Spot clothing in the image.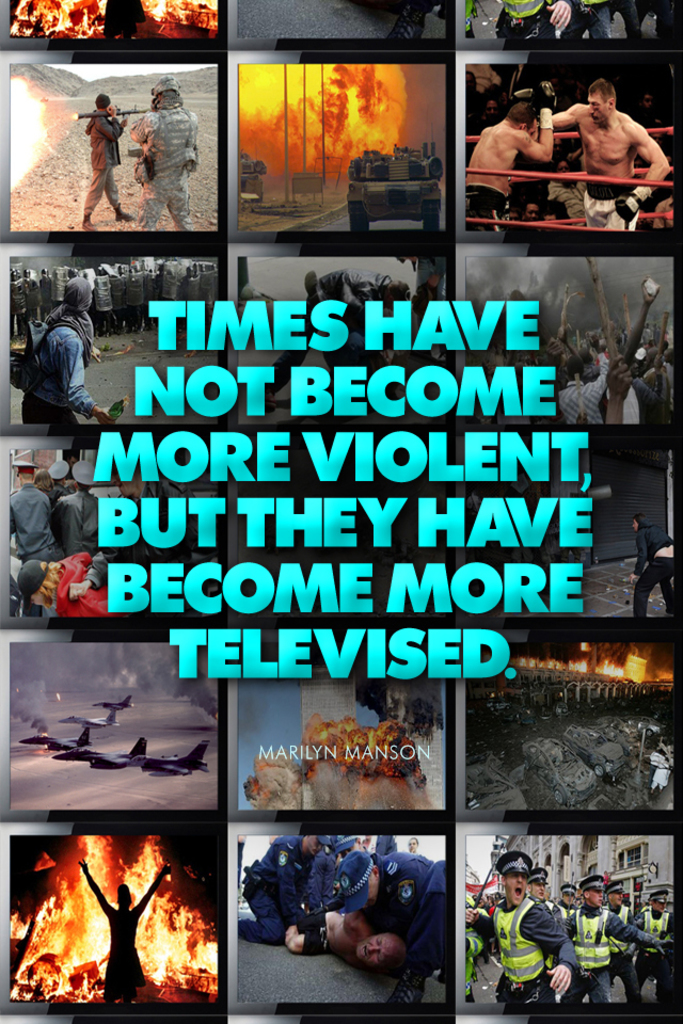
clothing found at pyautogui.locateOnScreen(21, 279, 99, 423).
